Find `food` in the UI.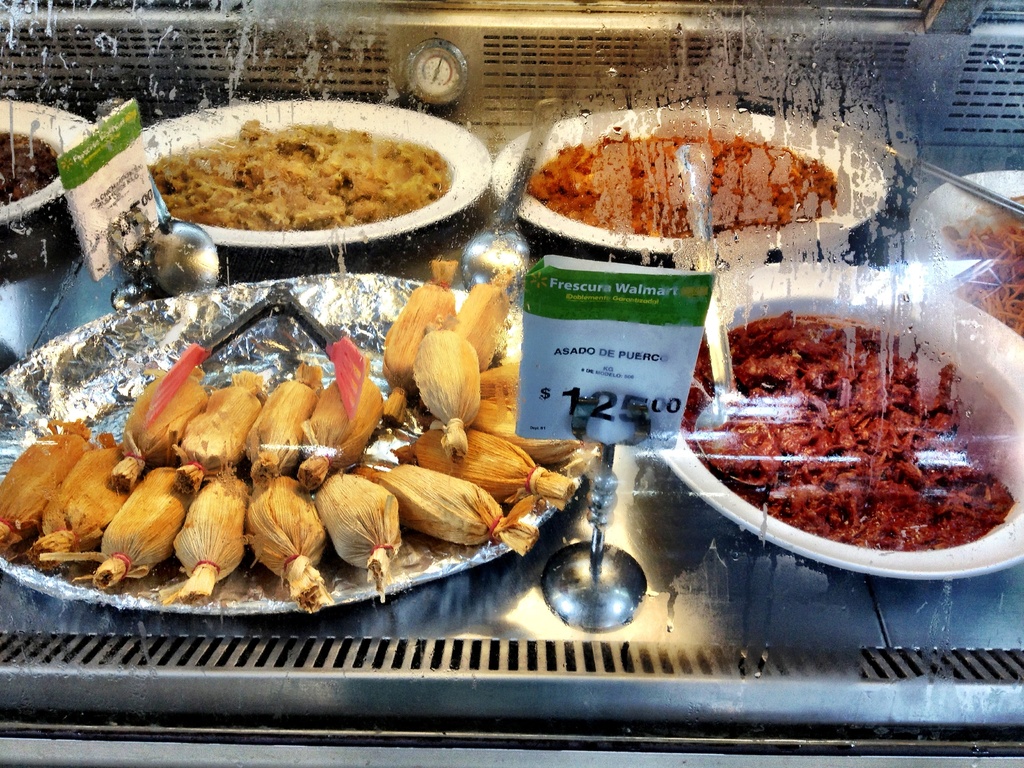
UI element at {"x1": 296, "y1": 353, "x2": 386, "y2": 496}.
